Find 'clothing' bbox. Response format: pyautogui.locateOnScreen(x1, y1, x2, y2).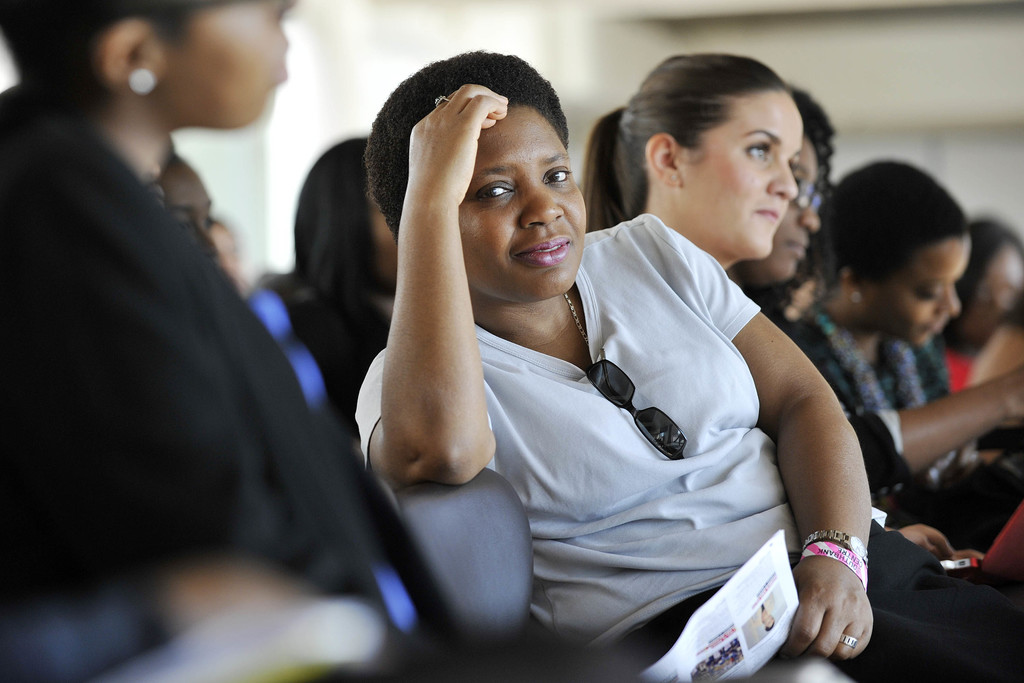
pyautogui.locateOnScreen(16, 31, 336, 661).
